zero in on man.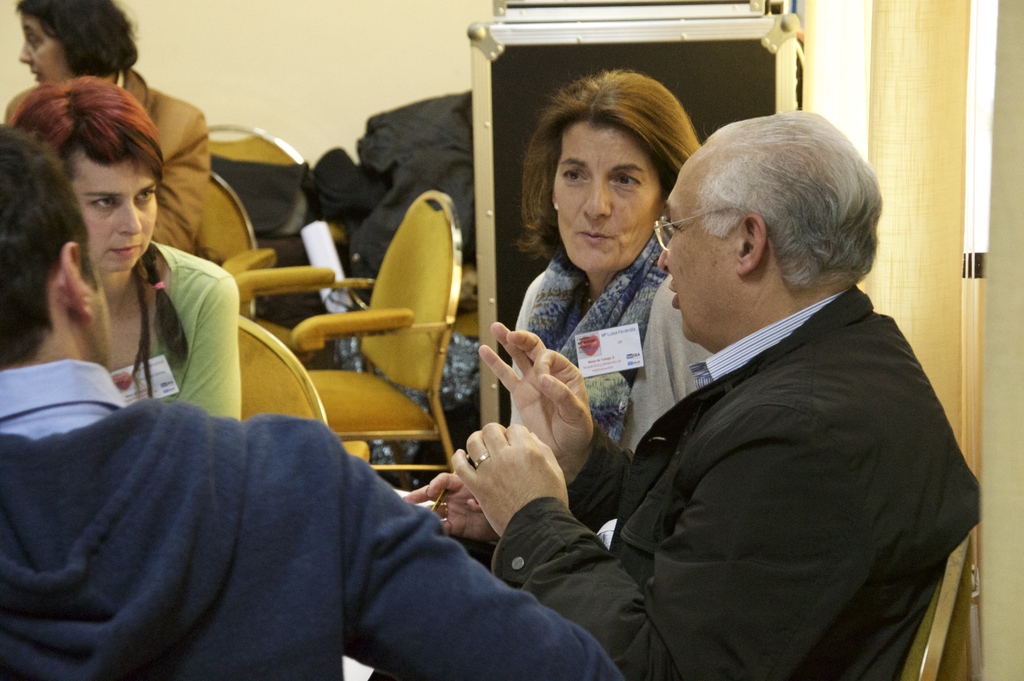
Zeroed in: detection(0, 124, 627, 680).
